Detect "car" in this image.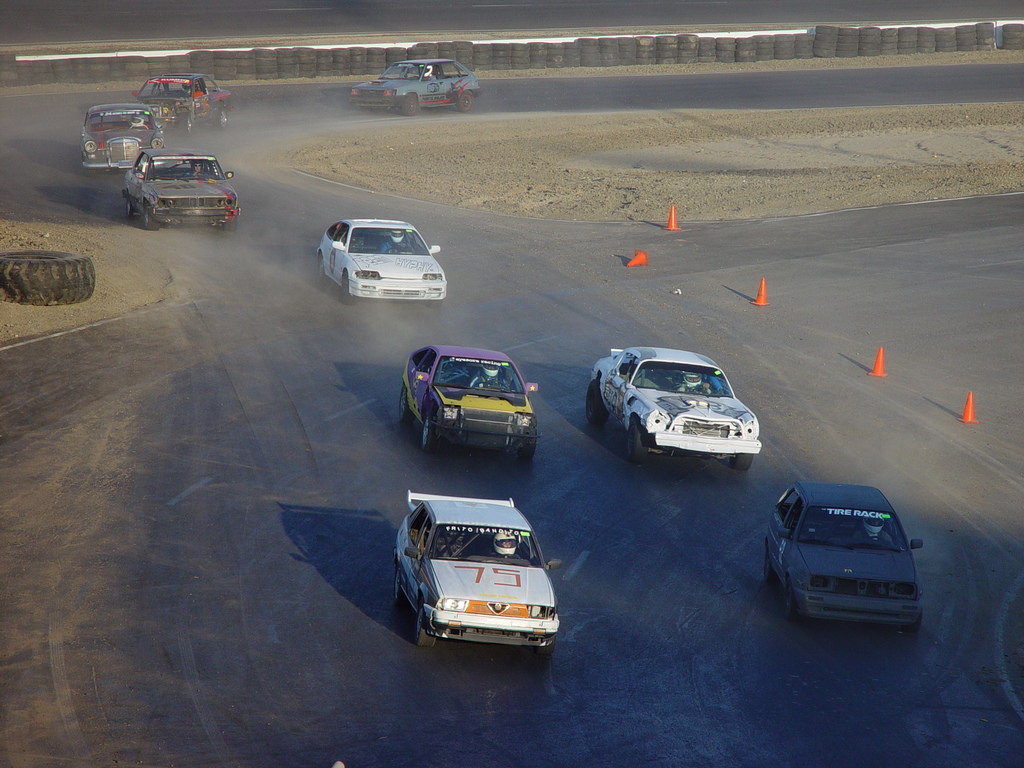
Detection: 80,101,178,186.
